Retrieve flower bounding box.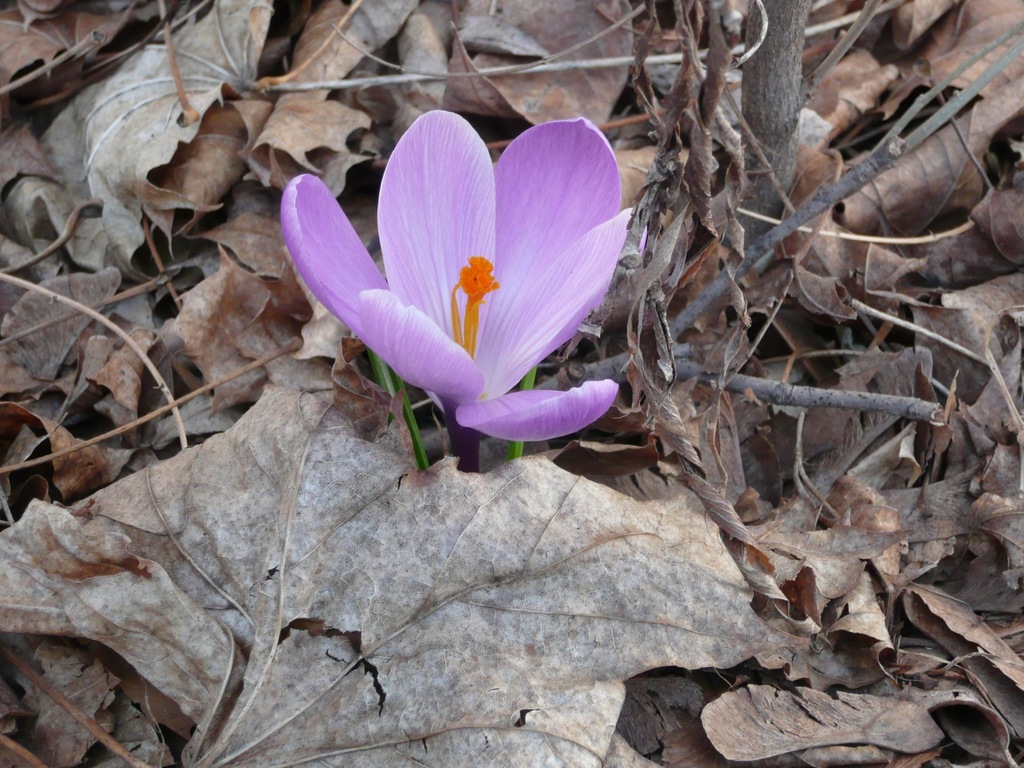
Bounding box: 276/109/650/442.
